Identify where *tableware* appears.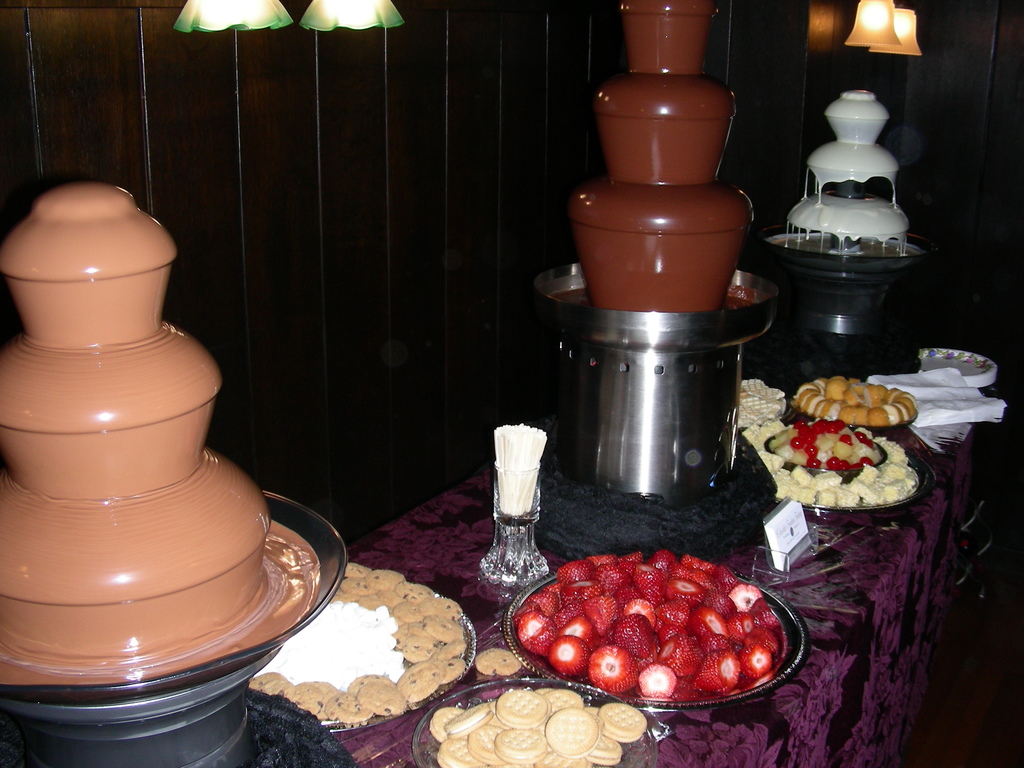
Appears at 244, 572, 477, 733.
